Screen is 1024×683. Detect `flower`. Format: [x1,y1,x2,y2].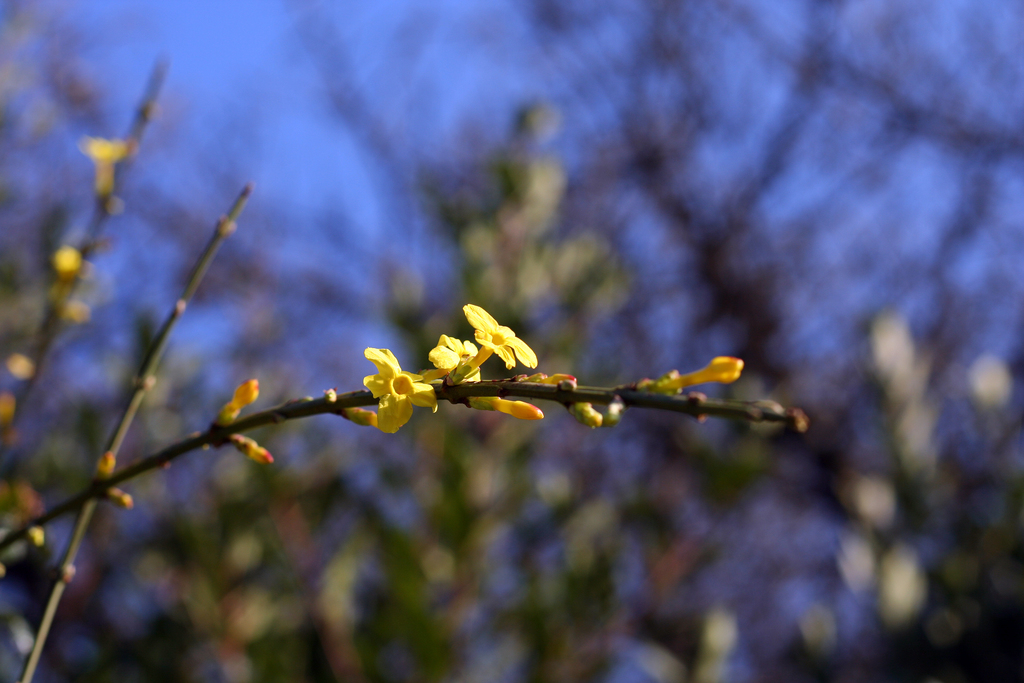
[428,336,481,378].
